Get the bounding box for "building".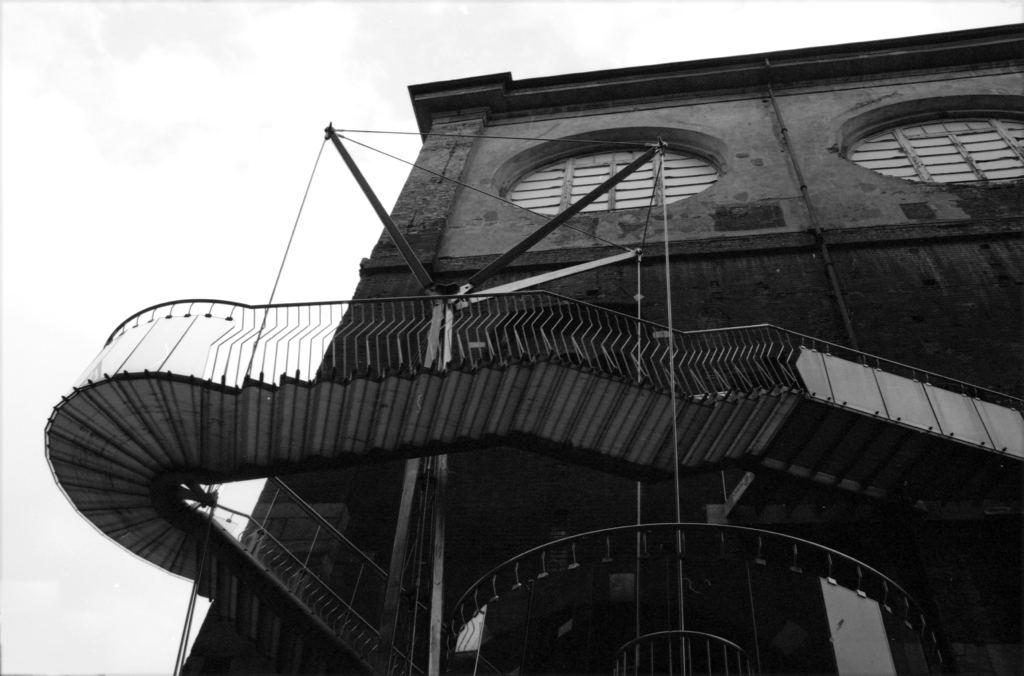
(left=43, top=24, right=1023, bottom=675).
